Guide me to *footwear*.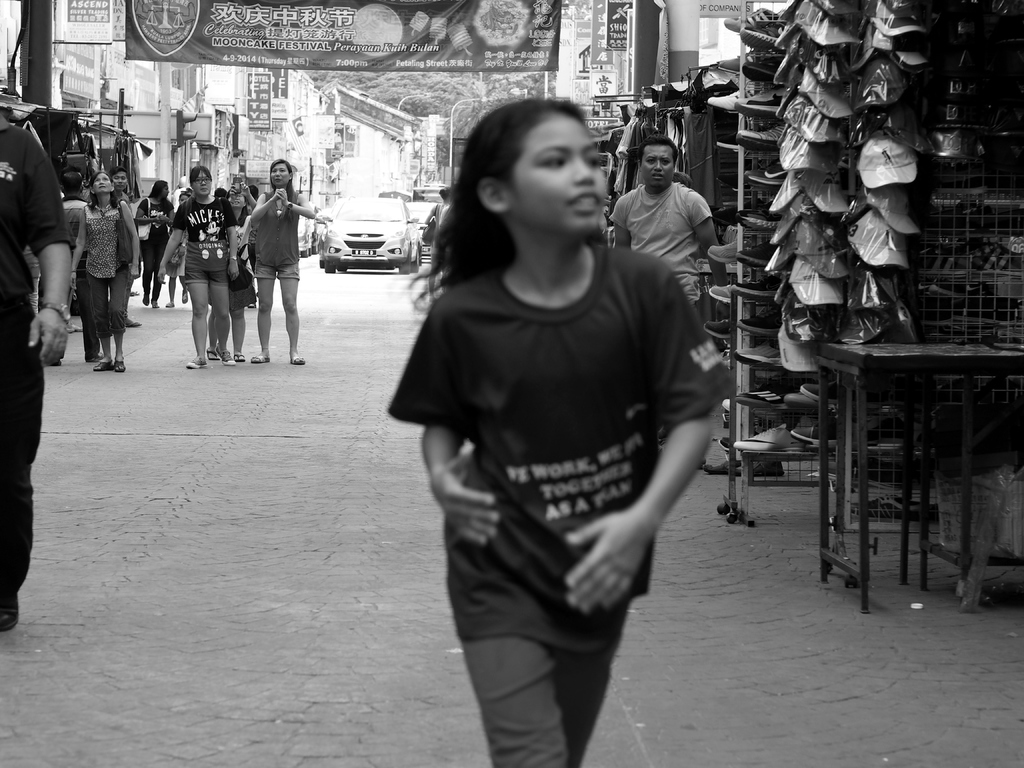
Guidance: Rect(234, 353, 247, 364).
